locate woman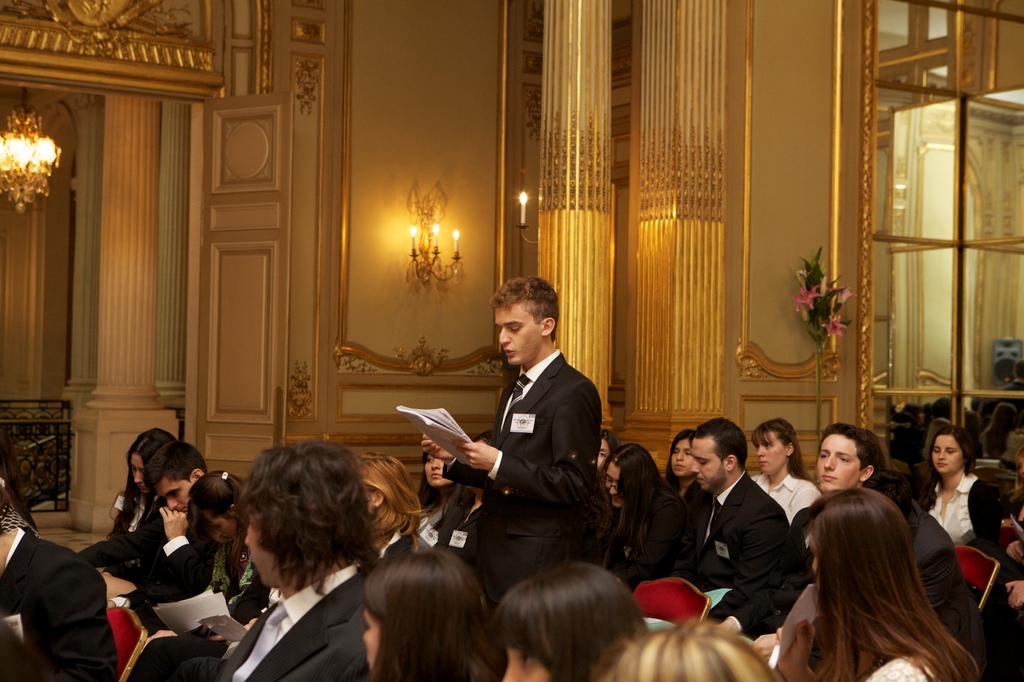
x1=661 y1=422 x2=698 y2=502
